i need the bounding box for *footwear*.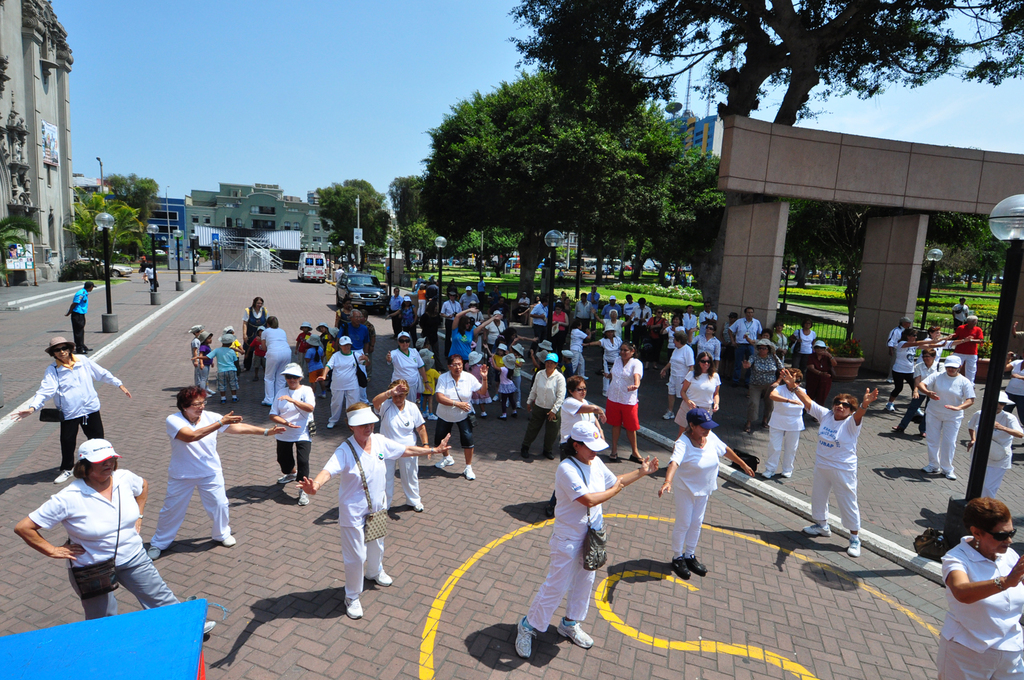
Here it is: [943,471,959,481].
